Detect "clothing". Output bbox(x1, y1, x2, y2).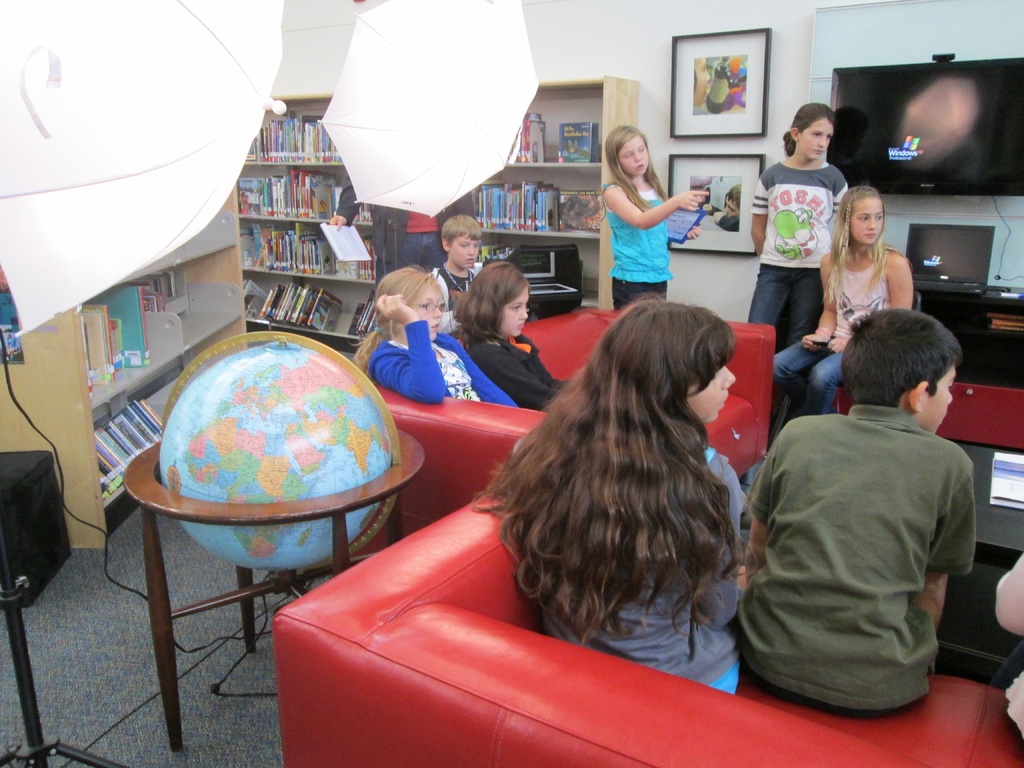
bbox(541, 437, 739, 688).
